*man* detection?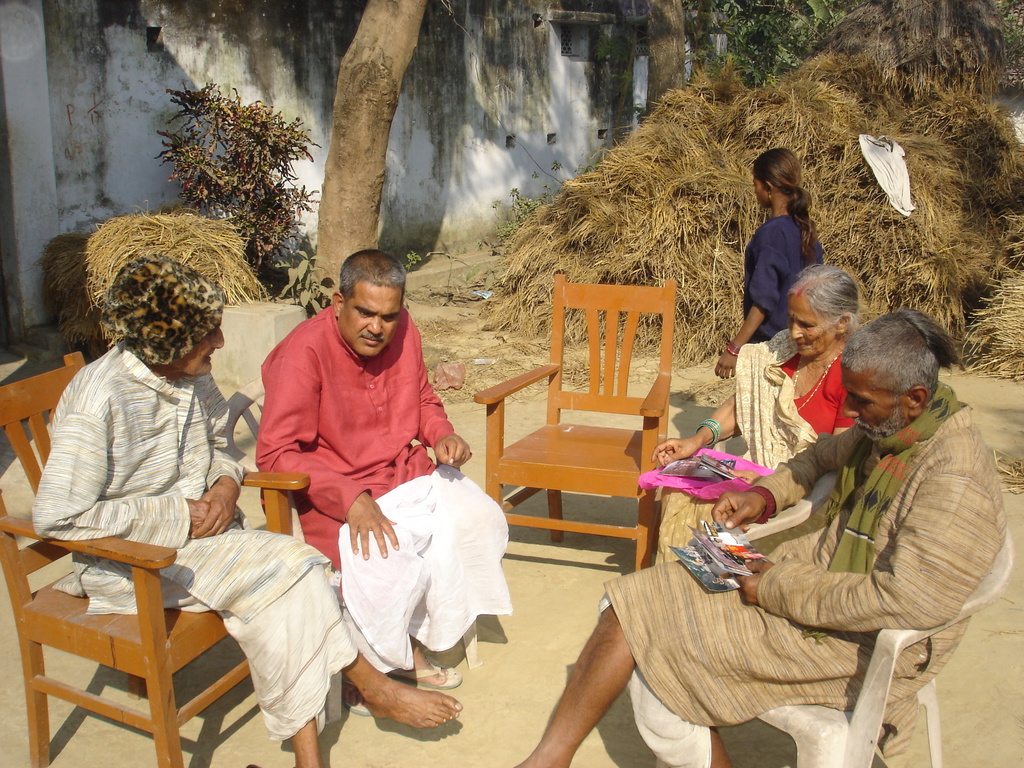
[511, 310, 1007, 767]
